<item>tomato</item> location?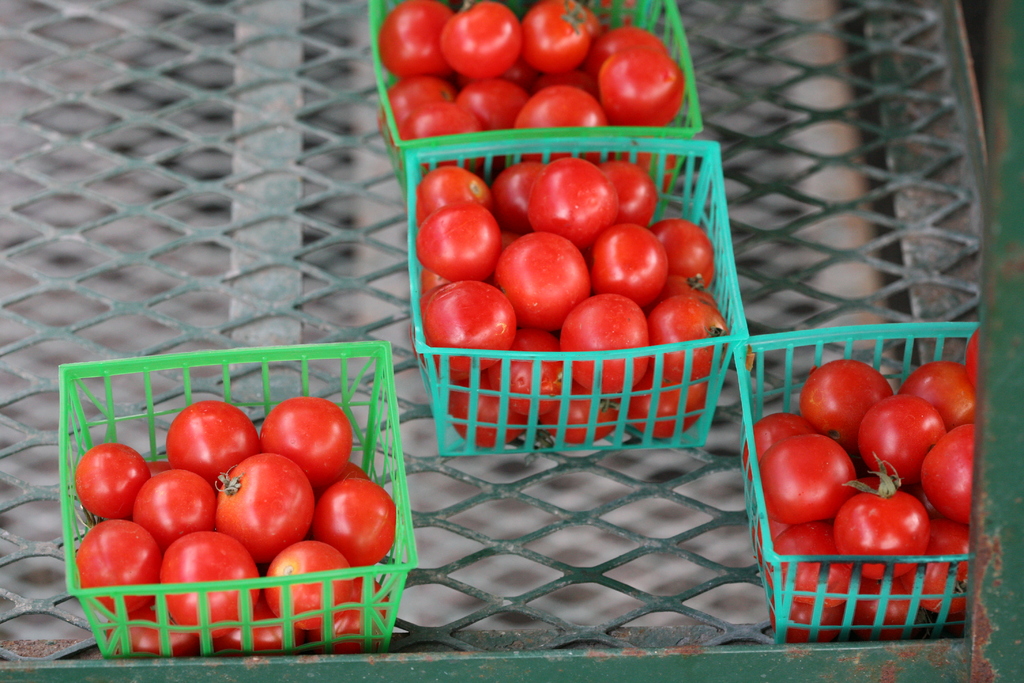
{"left": 902, "top": 357, "right": 982, "bottom": 433}
